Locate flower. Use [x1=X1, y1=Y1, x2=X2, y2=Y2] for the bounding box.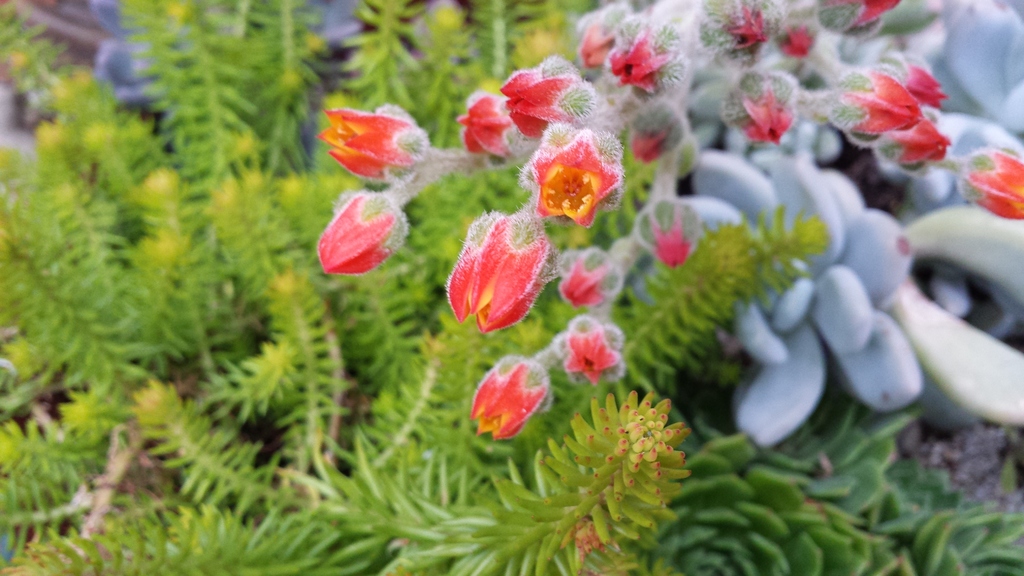
[x1=476, y1=383, x2=551, y2=445].
